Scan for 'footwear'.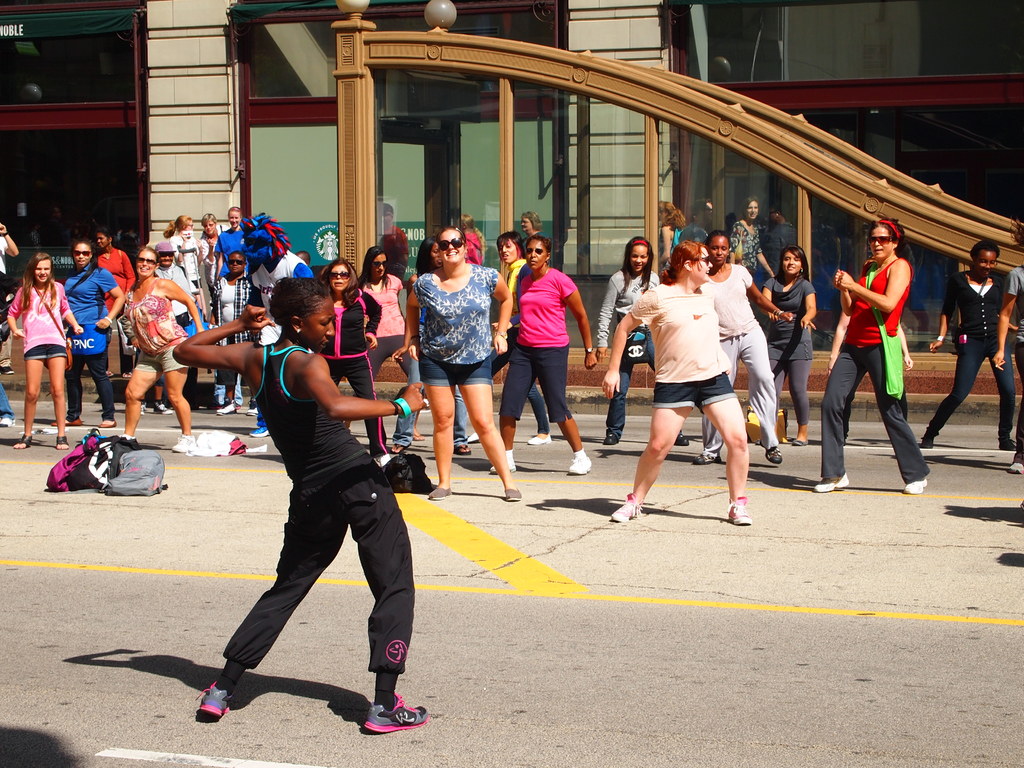
Scan result: [x1=812, y1=471, x2=849, y2=492].
